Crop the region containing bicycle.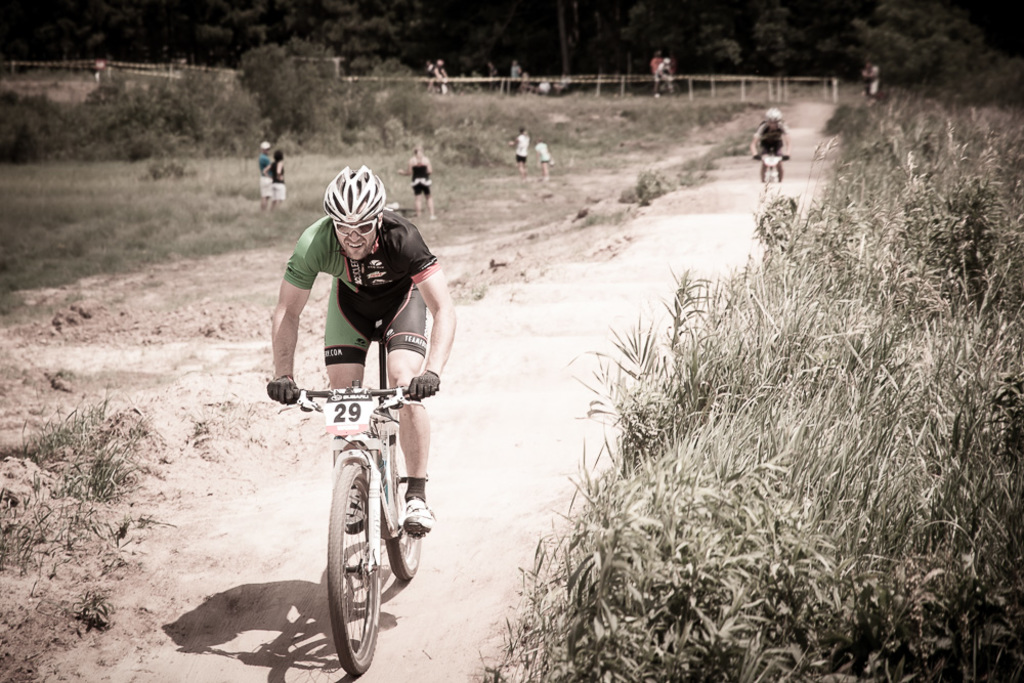
Crop region: {"x1": 751, "y1": 151, "x2": 793, "y2": 199}.
